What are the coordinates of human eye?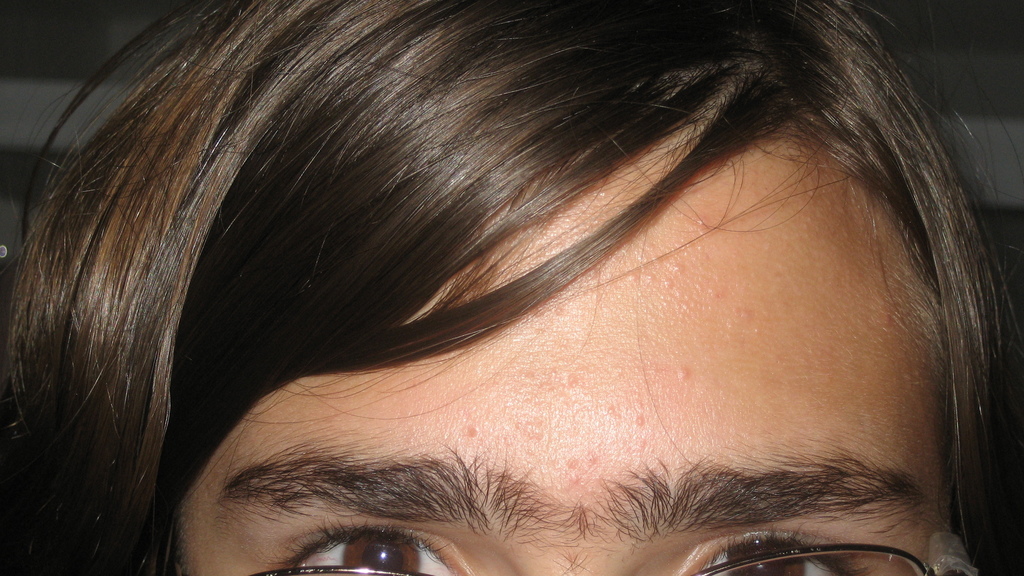
[left=673, top=524, right=883, bottom=575].
